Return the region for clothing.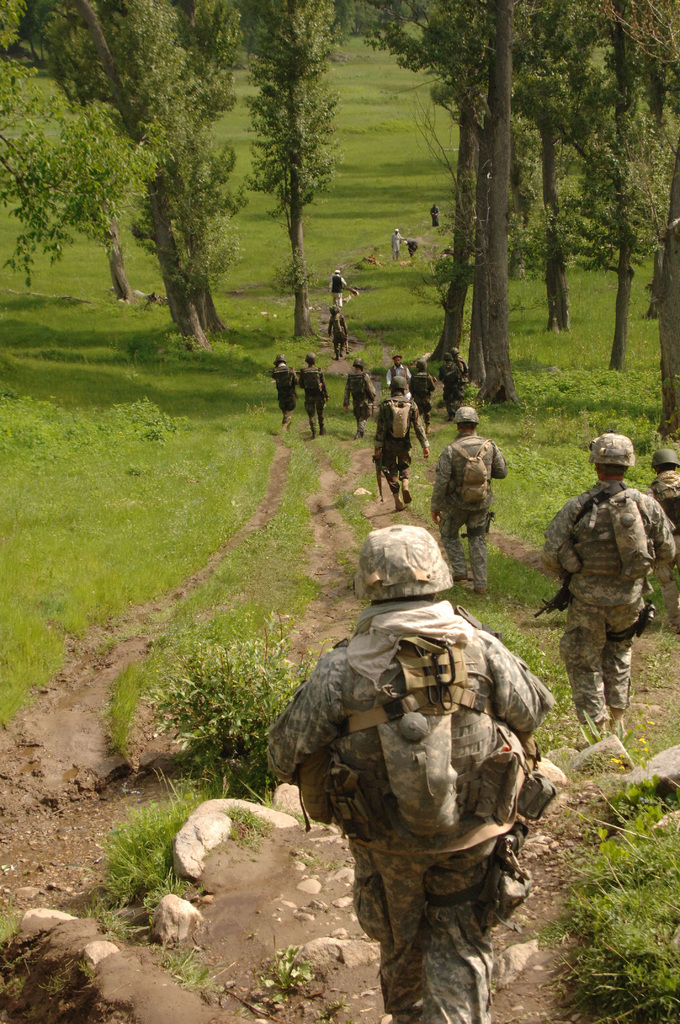
{"x1": 326, "y1": 313, "x2": 349, "y2": 352}.
